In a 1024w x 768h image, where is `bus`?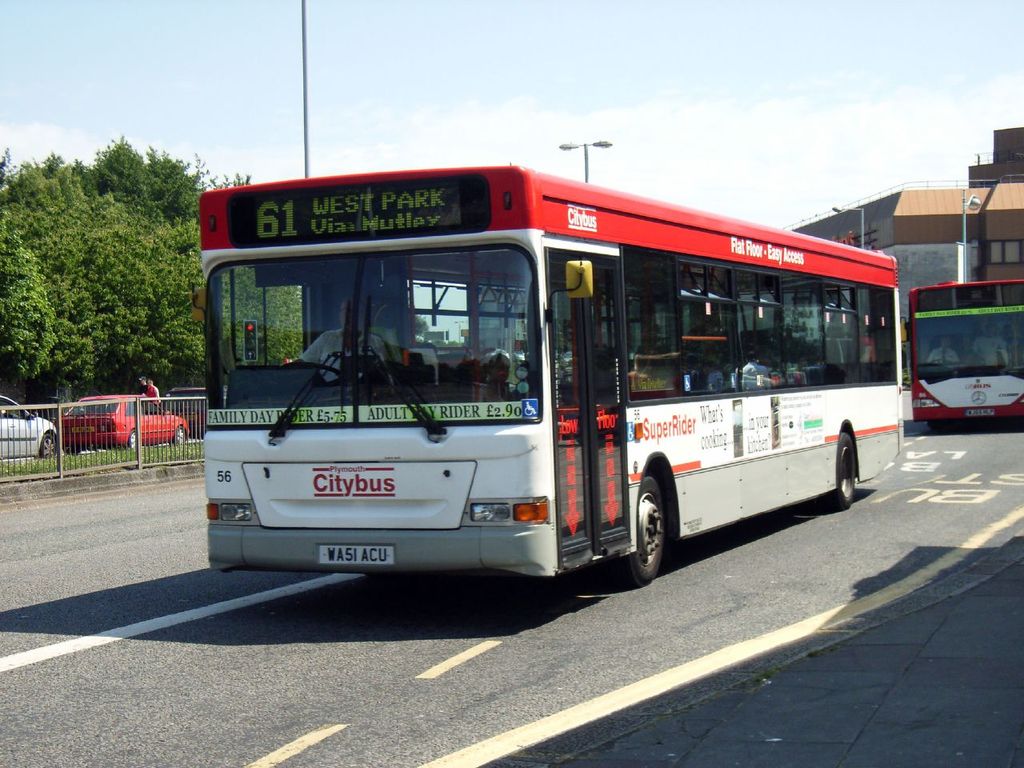
BBox(910, 278, 1023, 432).
